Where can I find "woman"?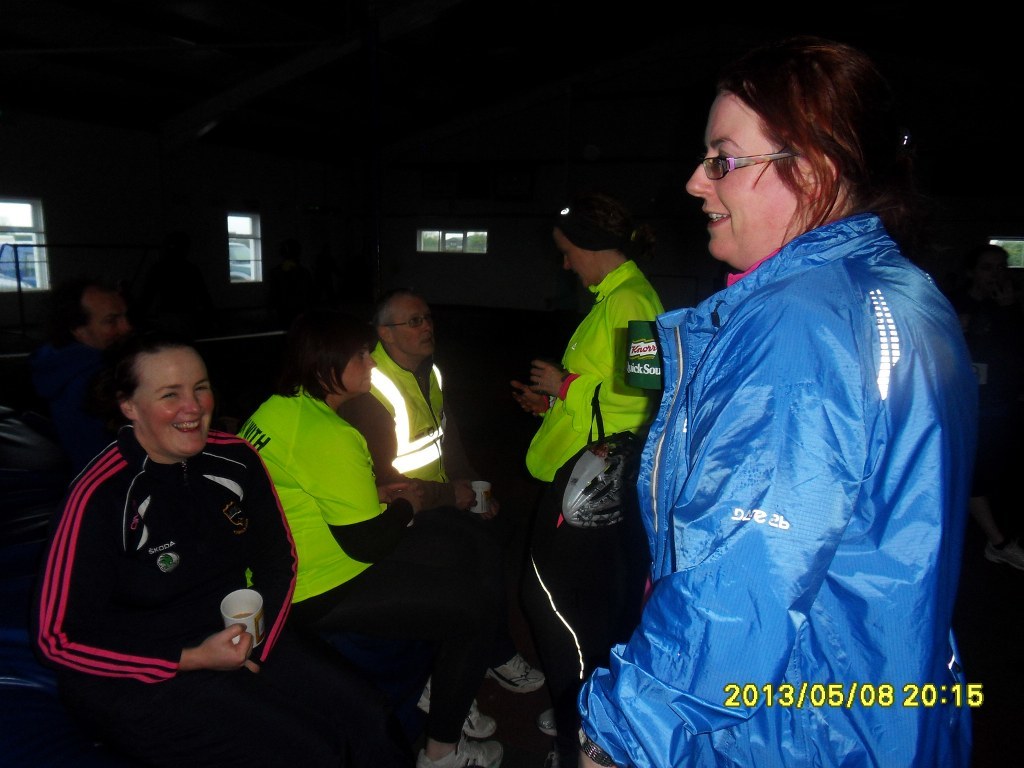
You can find it at 563,33,973,767.
